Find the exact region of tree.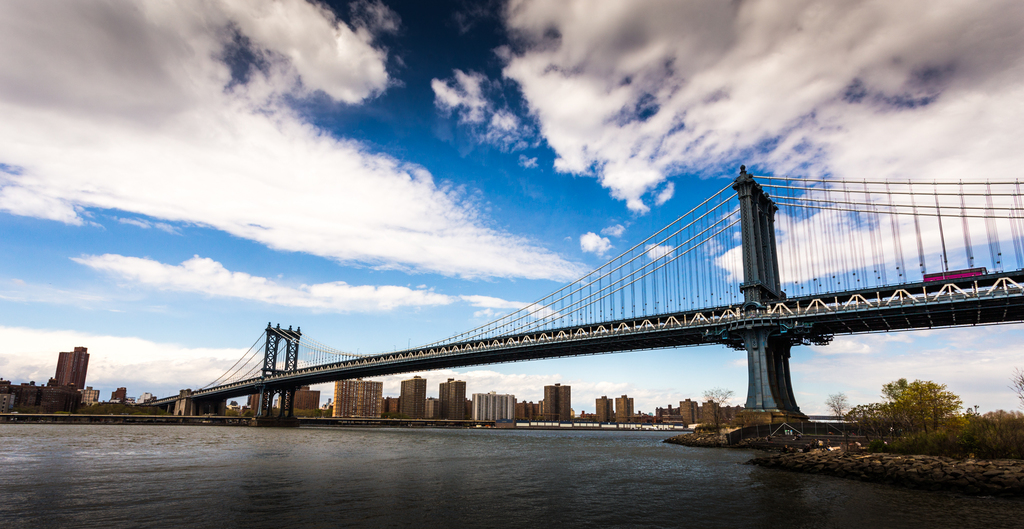
Exact region: <box>117,396,127,405</box>.
